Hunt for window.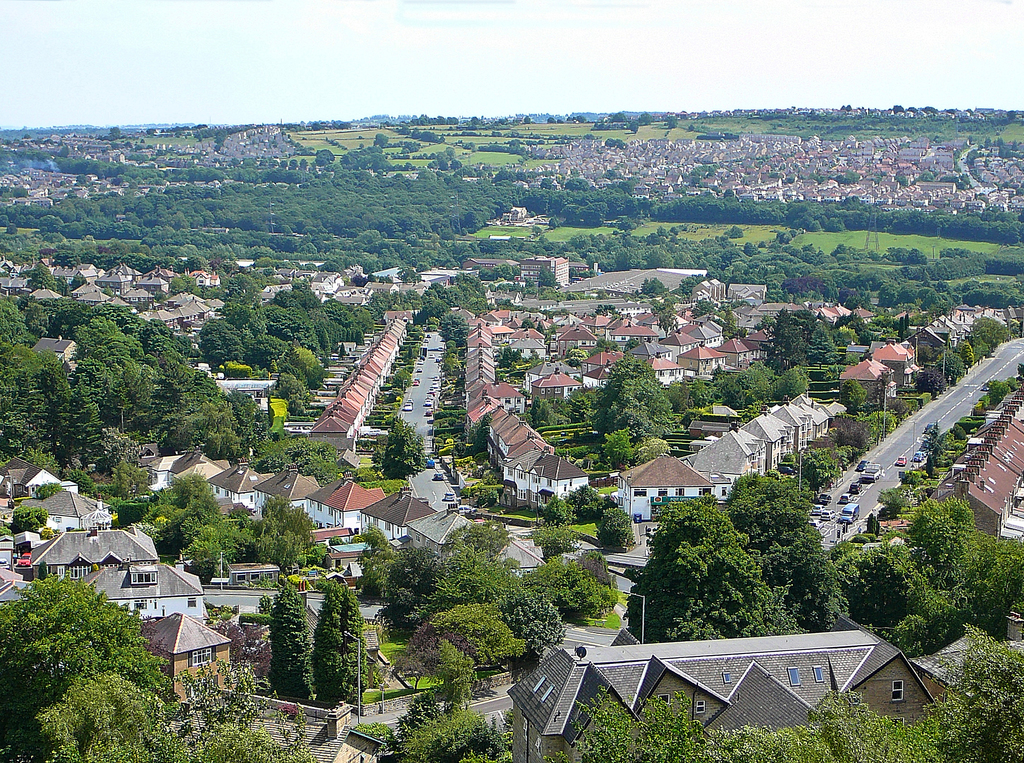
Hunted down at detection(697, 701, 705, 714).
